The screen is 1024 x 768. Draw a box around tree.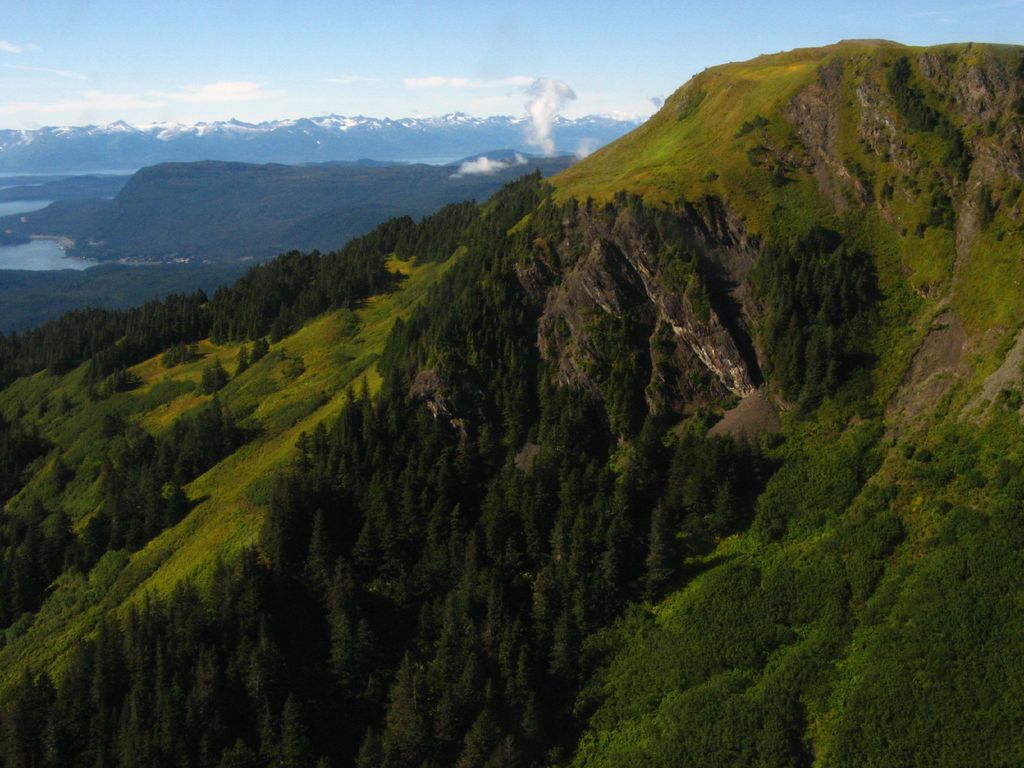
<bbox>644, 496, 696, 601</bbox>.
